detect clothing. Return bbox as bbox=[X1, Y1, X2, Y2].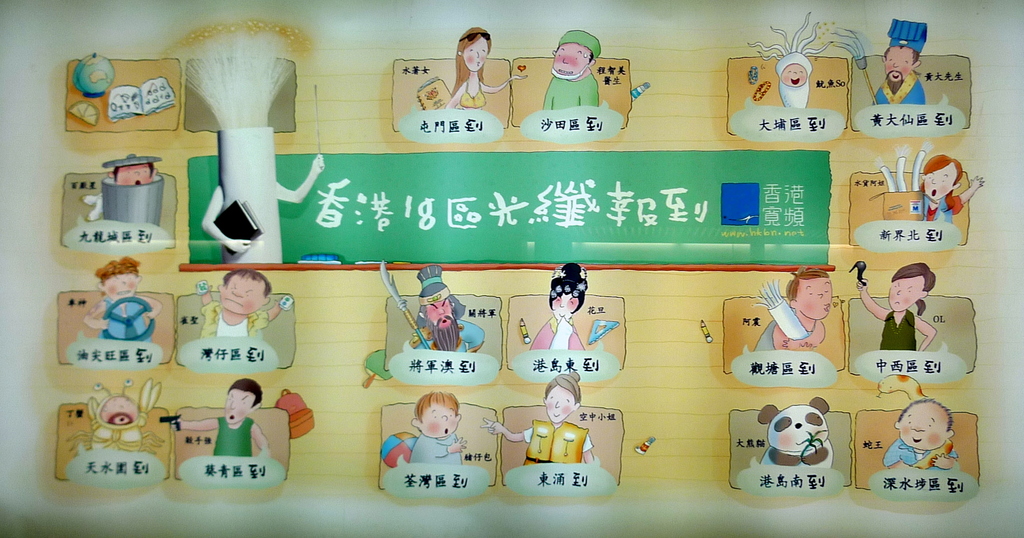
bbox=[461, 73, 486, 110].
